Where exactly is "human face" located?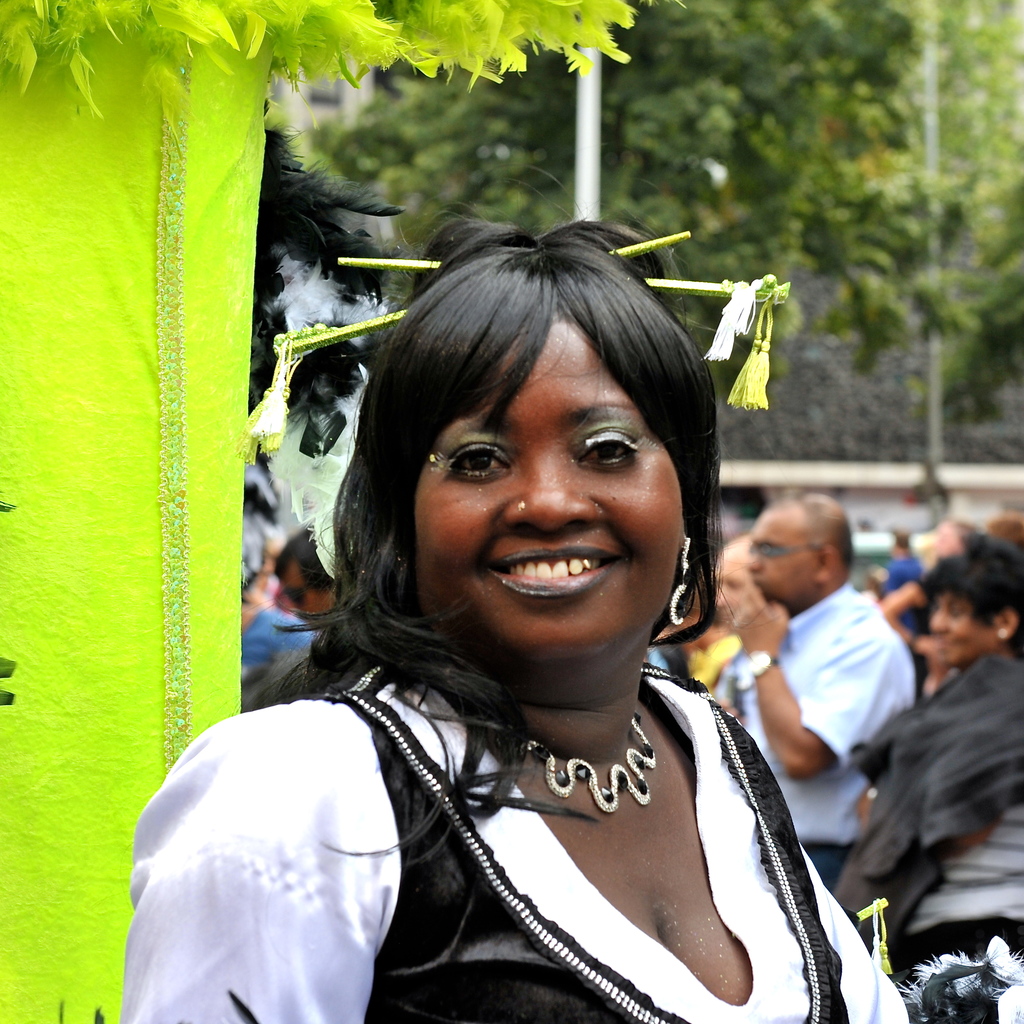
Its bounding box is pyautogui.locateOnScreen(930, 593, 998, 664).
